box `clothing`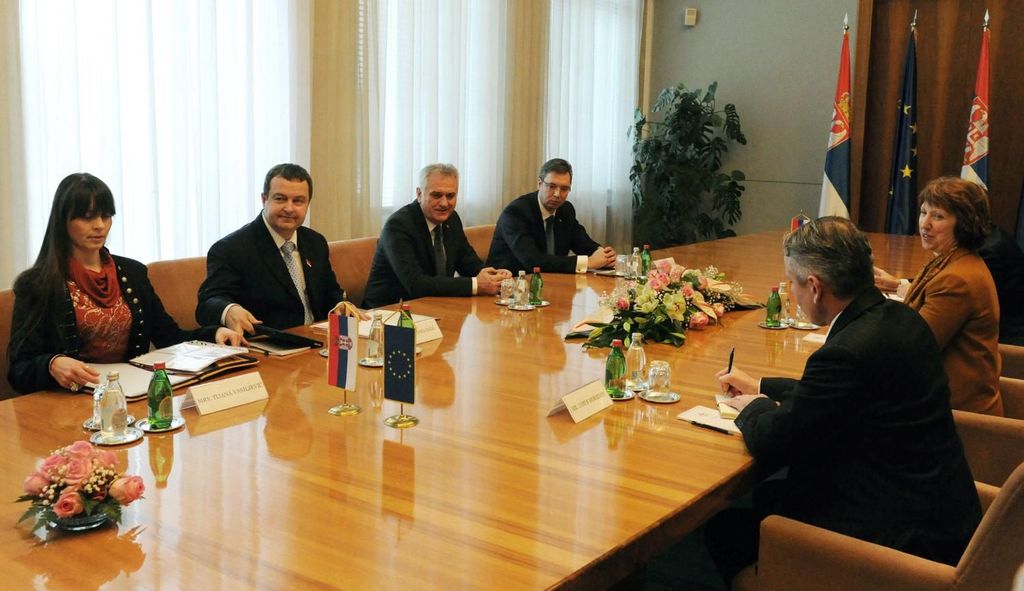
[left=199, top=205, right=347, bottom=334]
